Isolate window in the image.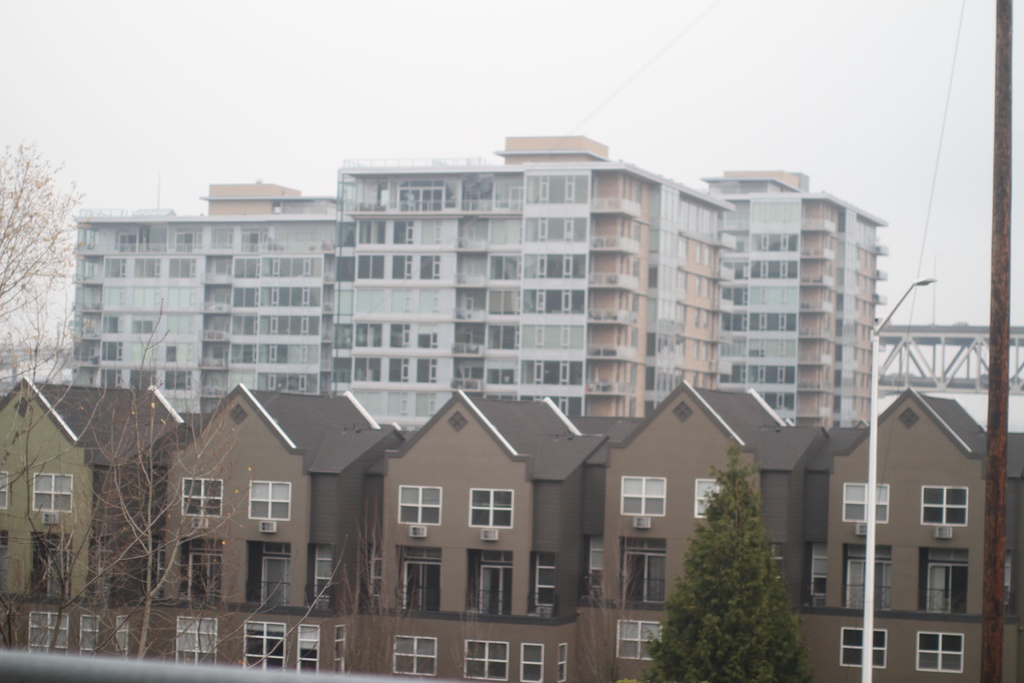
Isolated region: <box>203,315,230,333</box>.
